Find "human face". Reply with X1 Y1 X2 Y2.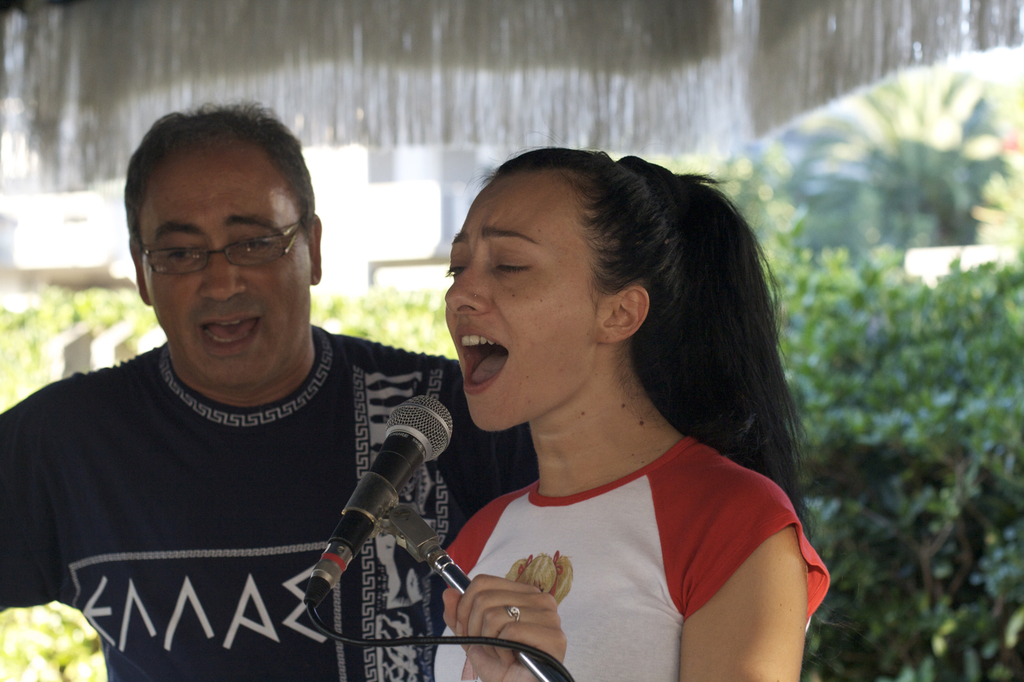
444 172 594 434.
